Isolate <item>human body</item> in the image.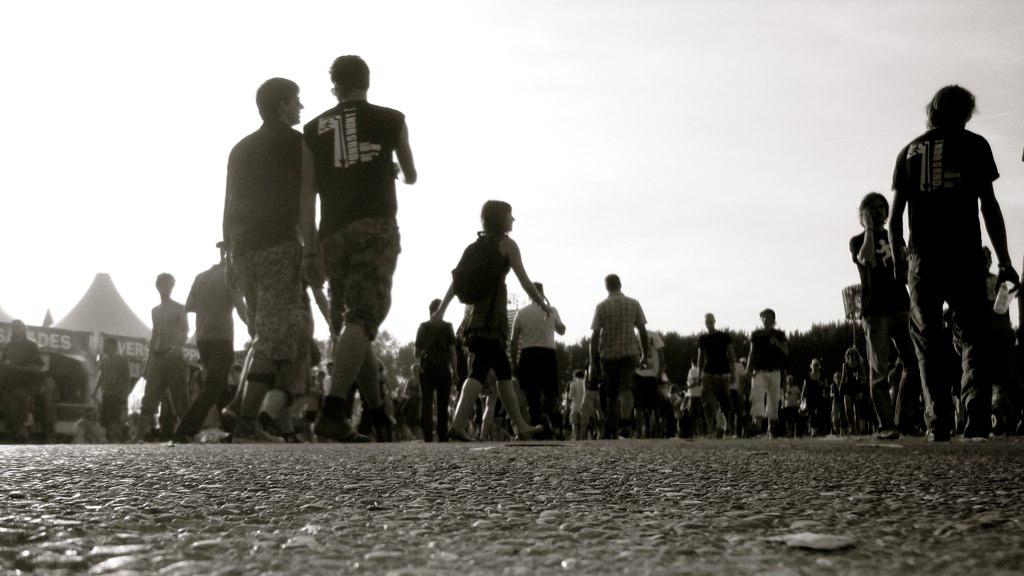
Isolated region: (842, 342, 864, 436).
